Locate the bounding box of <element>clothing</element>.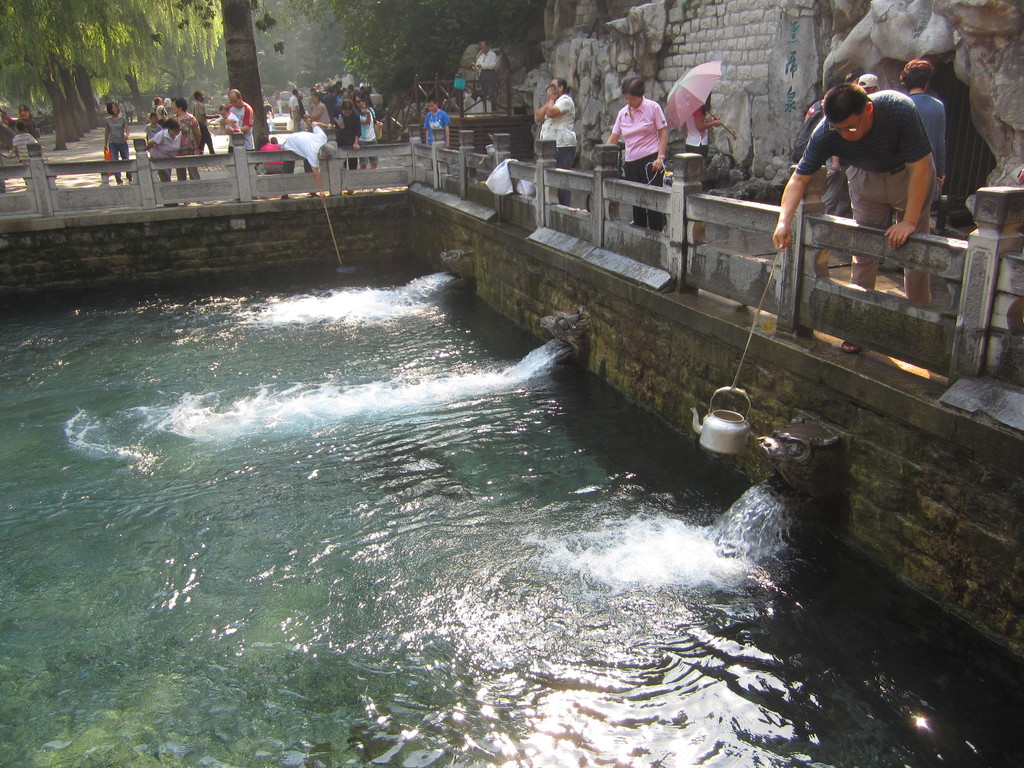
Bounding box: (x1=186, y1=113, x2=205, y2=175).
